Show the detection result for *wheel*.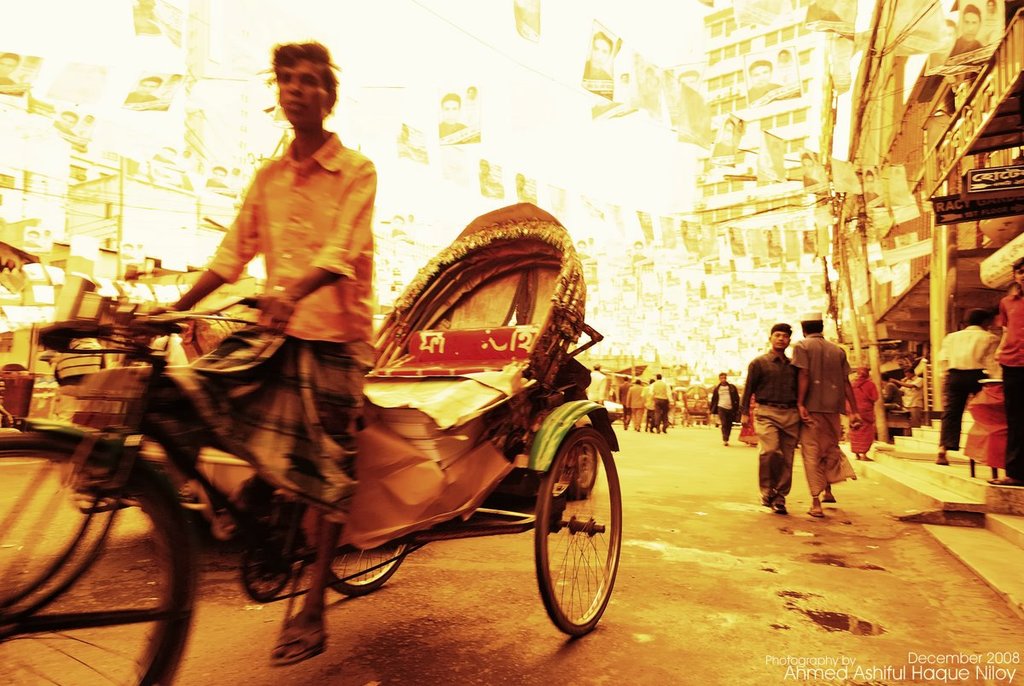
<box>527,418,620,639</box>.
